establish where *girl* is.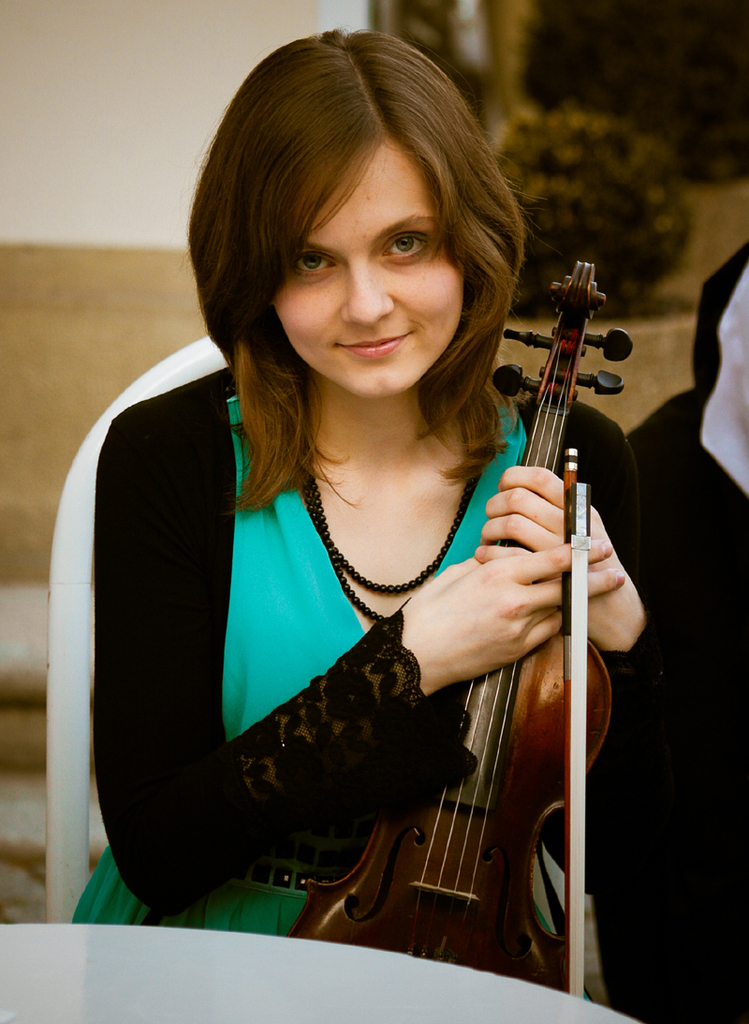
Established at bbox(69, 24, 706, 1014).
